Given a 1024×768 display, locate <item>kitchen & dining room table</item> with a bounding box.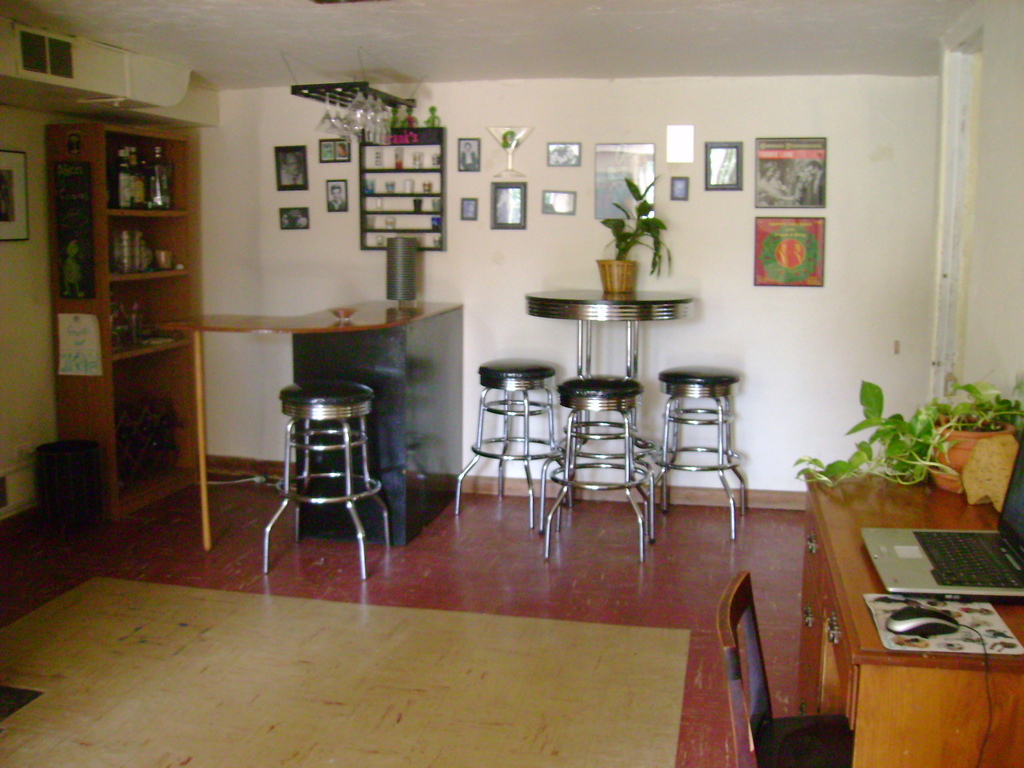
Located: 781,461,1022,746.
